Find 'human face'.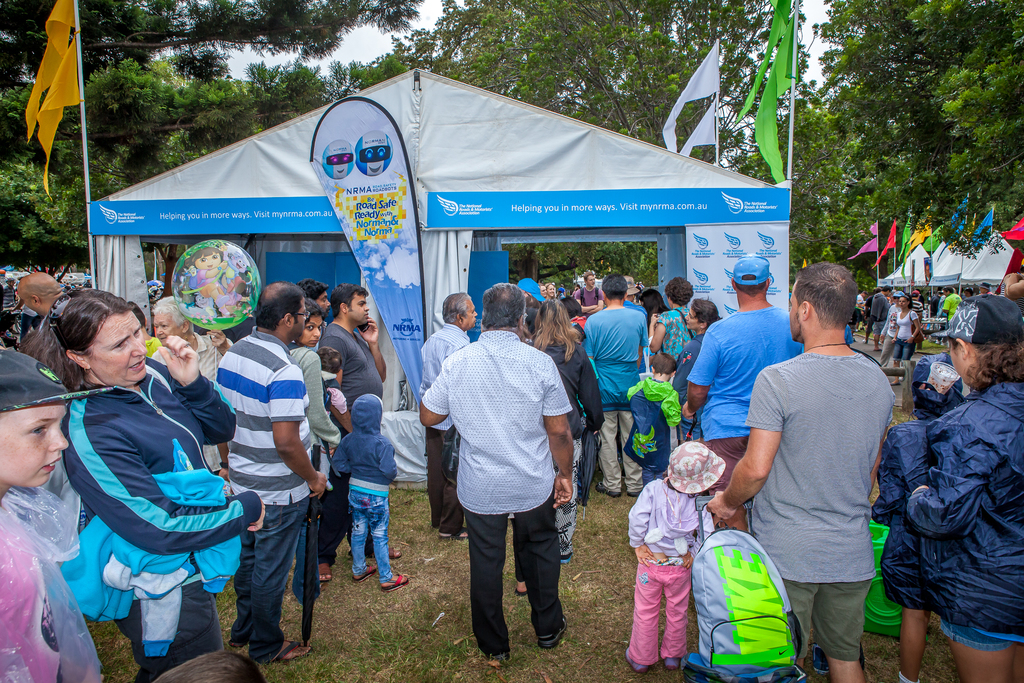
l=2, t=404, r=68, b=484.
